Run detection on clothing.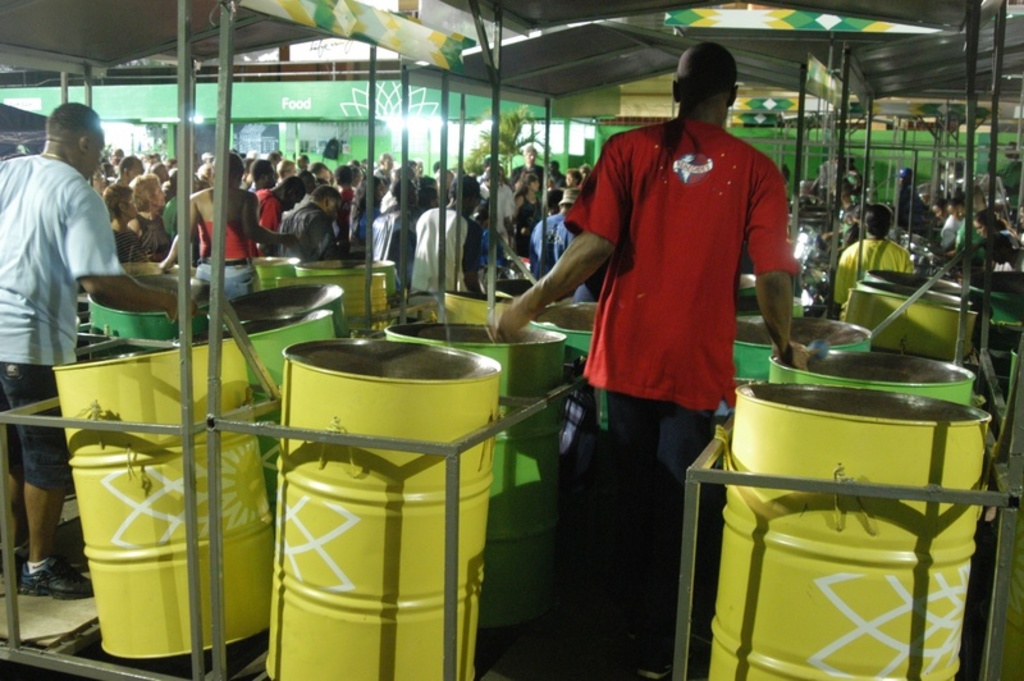
Result: [x1=833, y1=243, x2=922, y2=307].
